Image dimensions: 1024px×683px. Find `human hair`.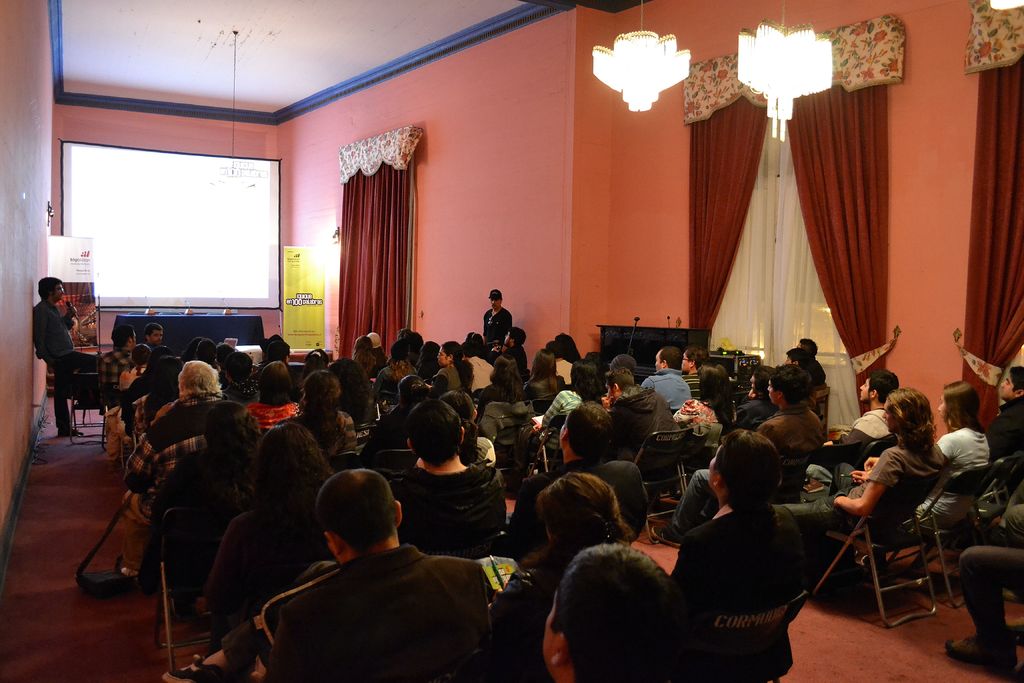
bbox(266, 333, 283, 342).
